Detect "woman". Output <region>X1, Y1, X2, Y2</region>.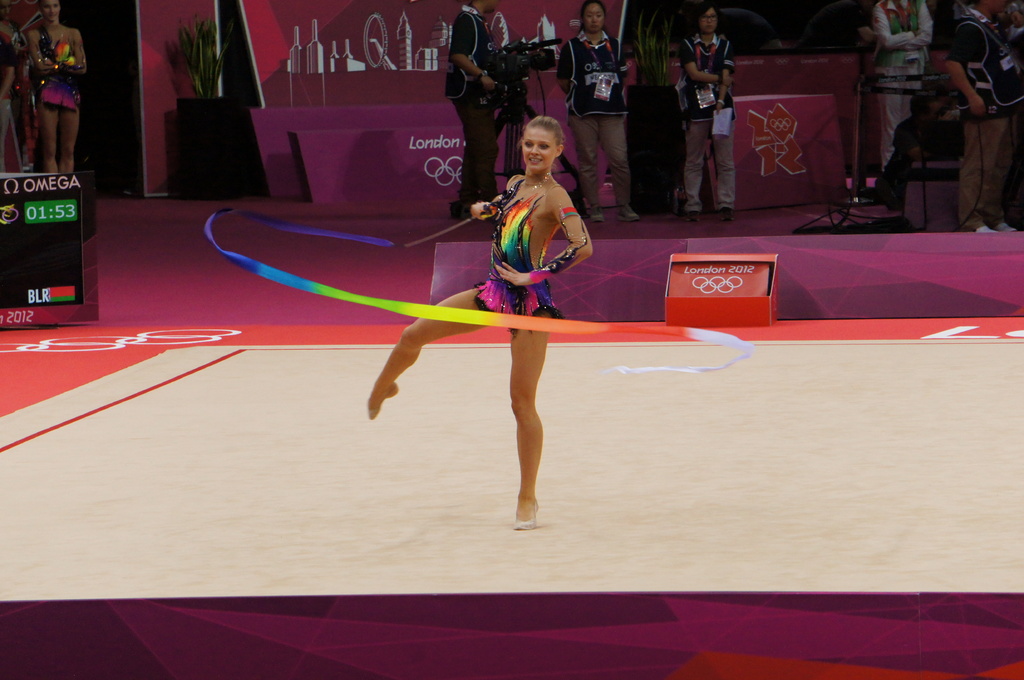
<region>559, 0, 630, 225</region>.
